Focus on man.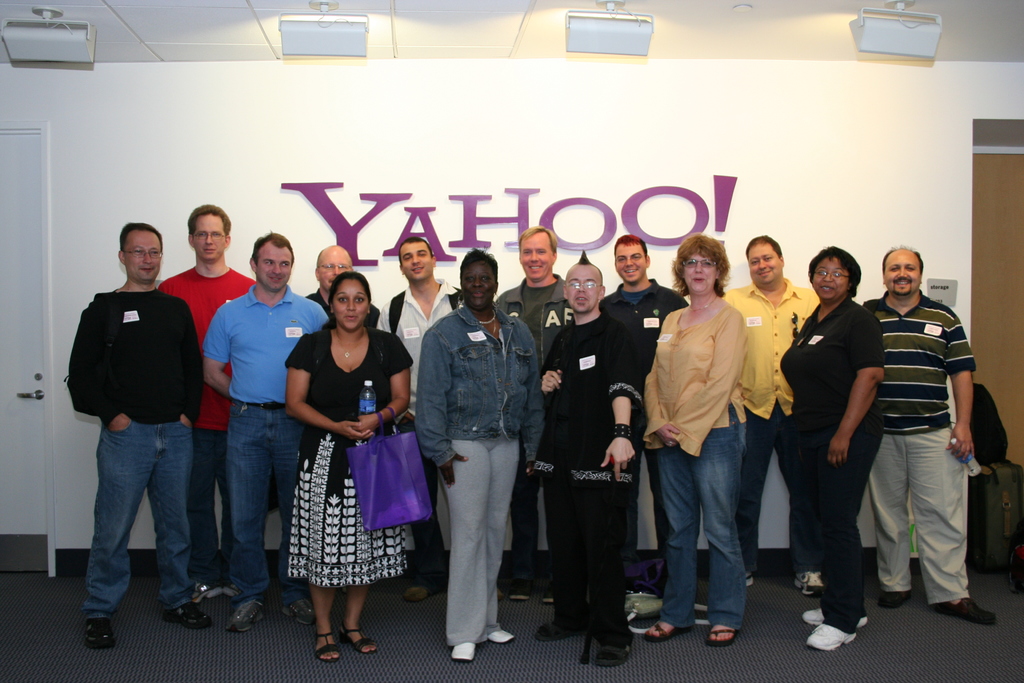
Focused at (x1=712, y1=230, x2=825, y2=602).
